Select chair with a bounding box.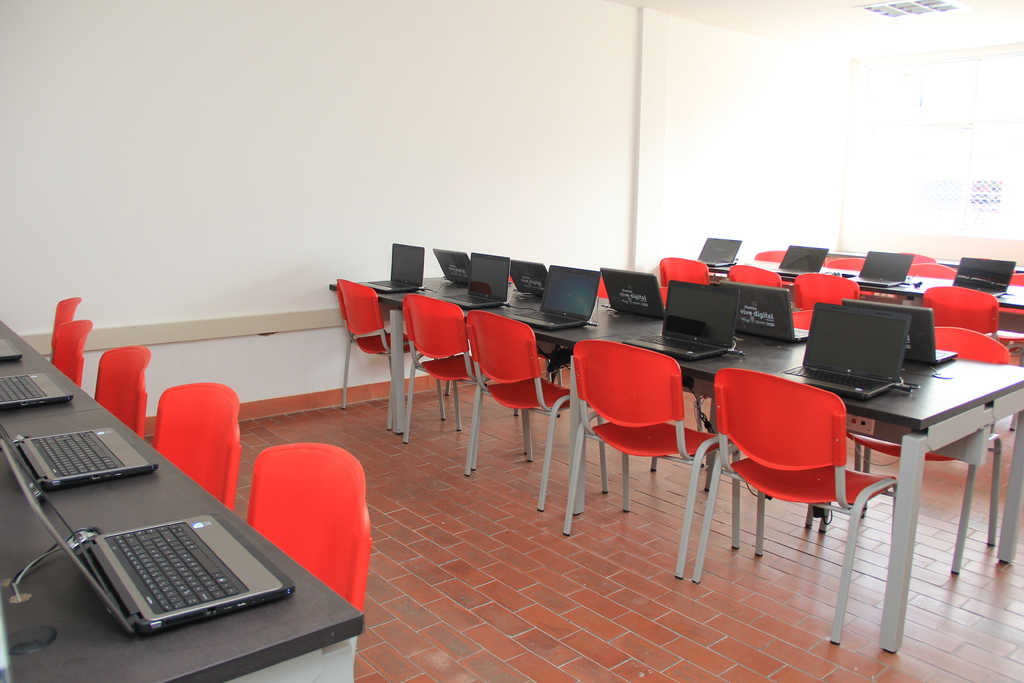
661 254 711 284.
